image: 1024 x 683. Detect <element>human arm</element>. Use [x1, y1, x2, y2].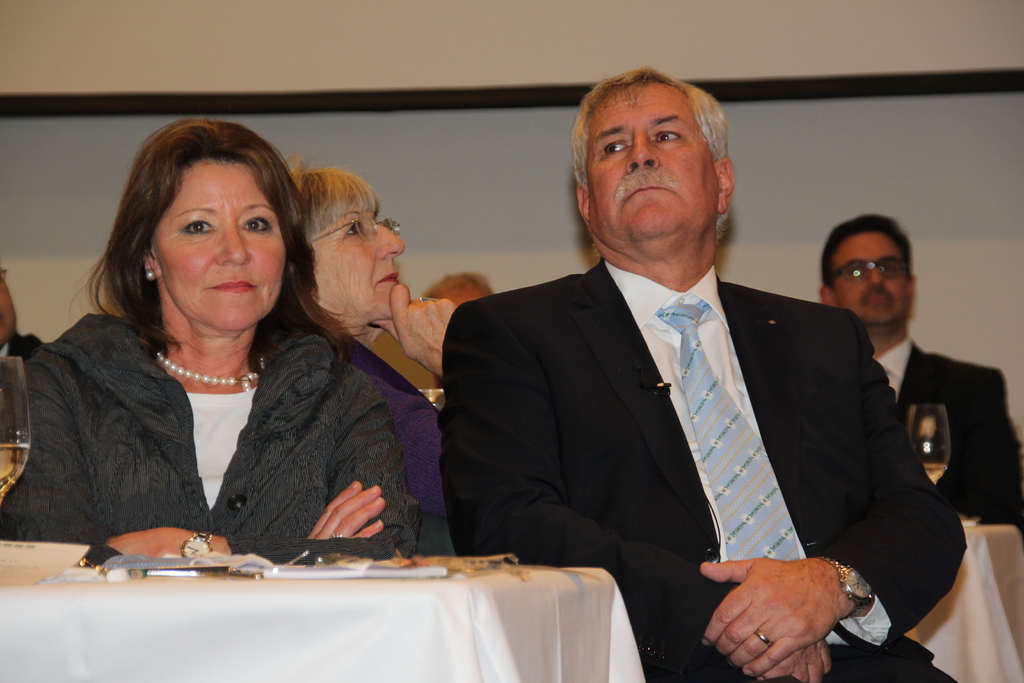
[457, 308, 833, 682].
